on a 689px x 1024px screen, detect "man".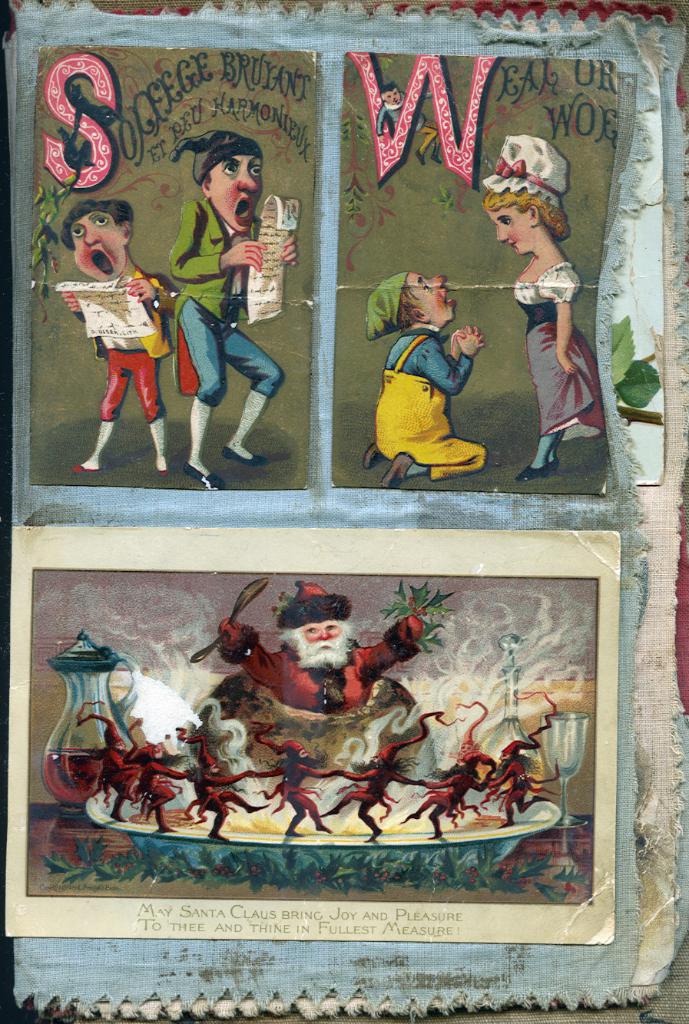
bbox=(152, 121, 292, 477).
